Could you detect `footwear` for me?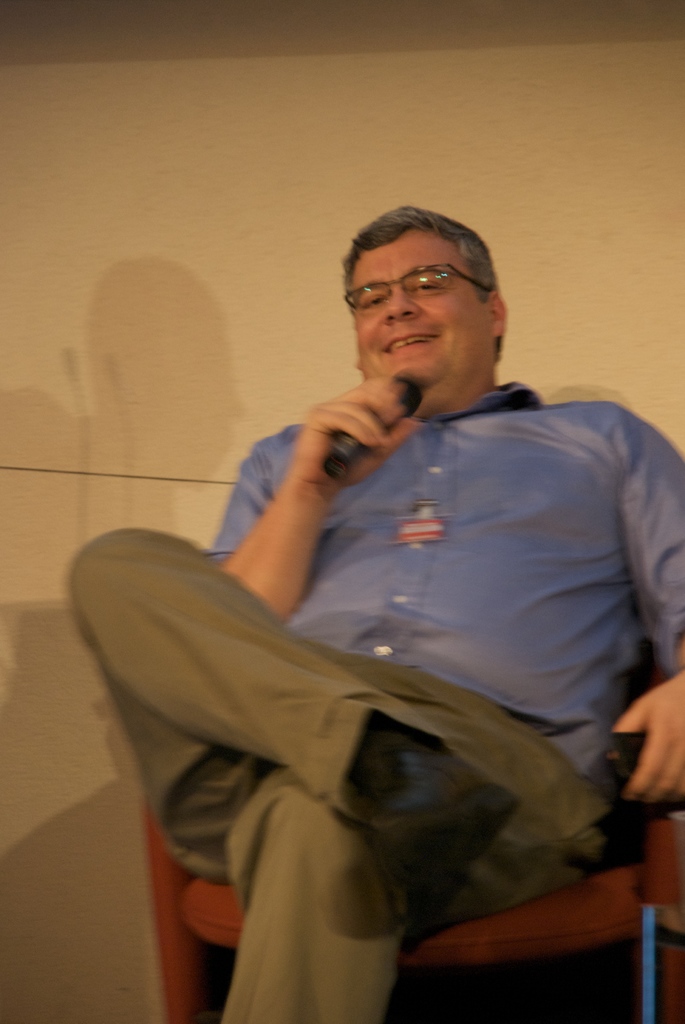
Detection result: left=333, top=737, right=527, bottom=933.
